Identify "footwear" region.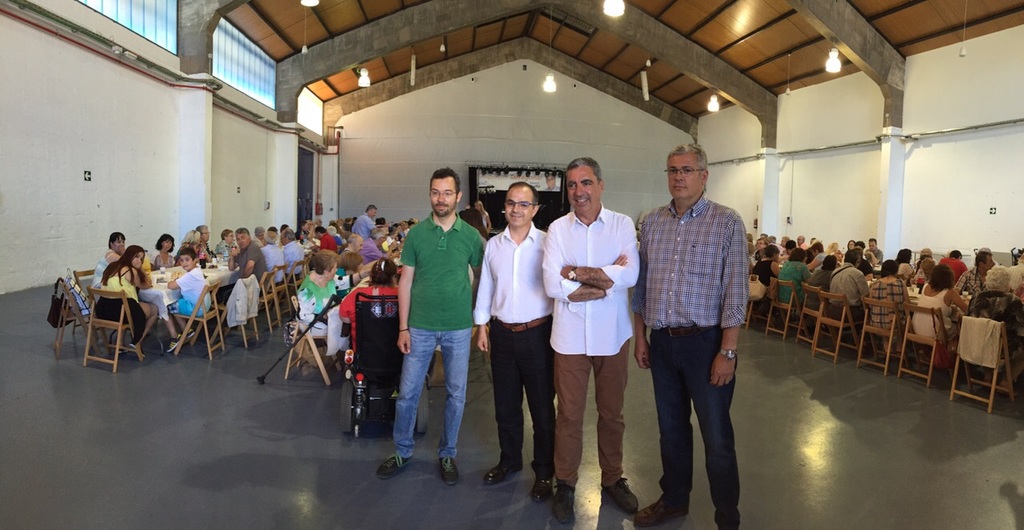
Region: 720:508:734:529.
